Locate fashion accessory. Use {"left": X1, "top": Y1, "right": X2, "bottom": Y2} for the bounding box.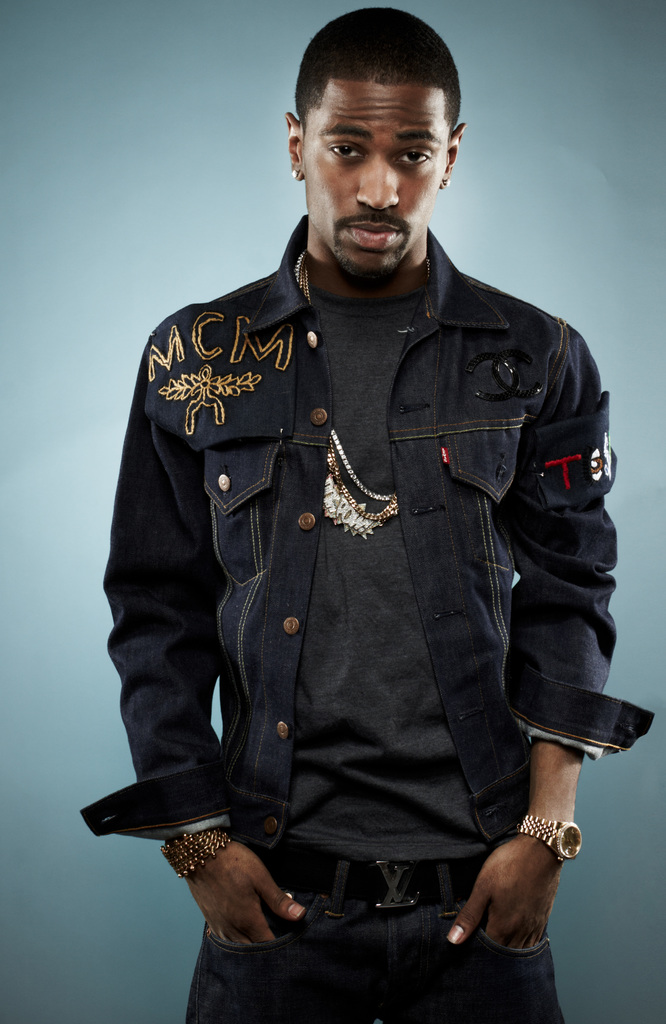
{"left": 153, "top": 831, "right": 234, "bottom": 870}.
